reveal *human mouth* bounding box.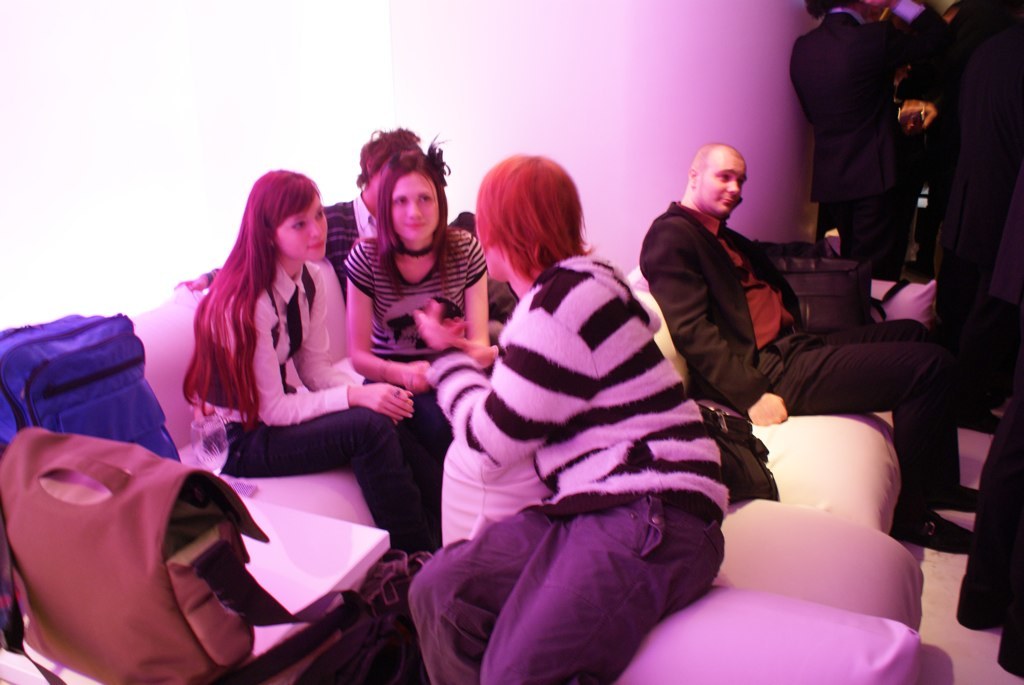
Revealed: [309, 240, 324, 252].
